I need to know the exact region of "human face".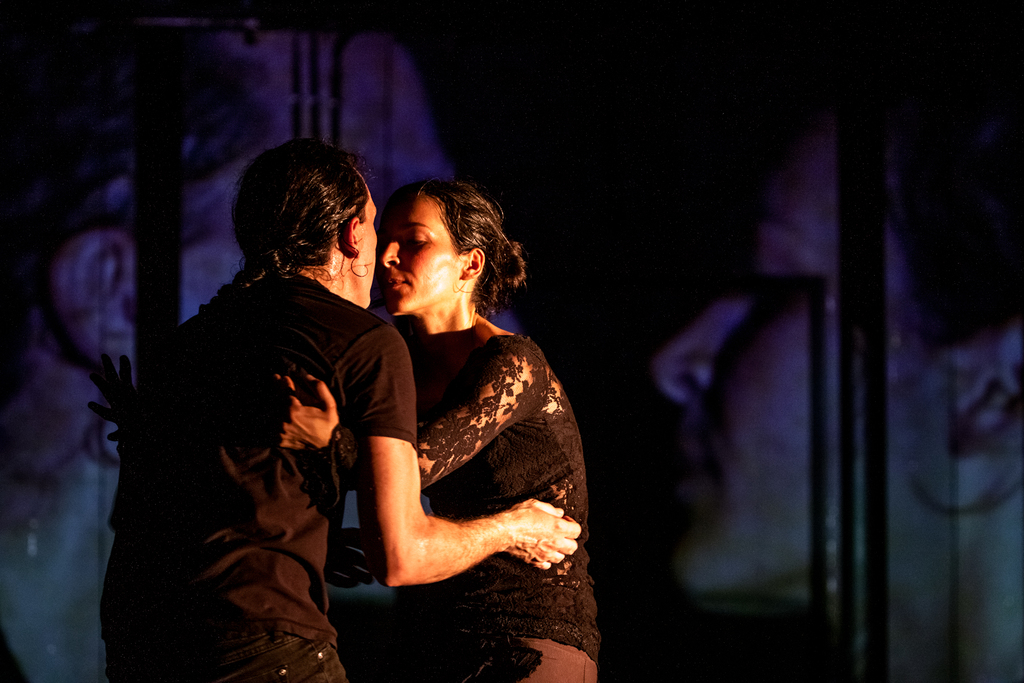
Region: [left=347, top=168, right=380, bottom=311].
